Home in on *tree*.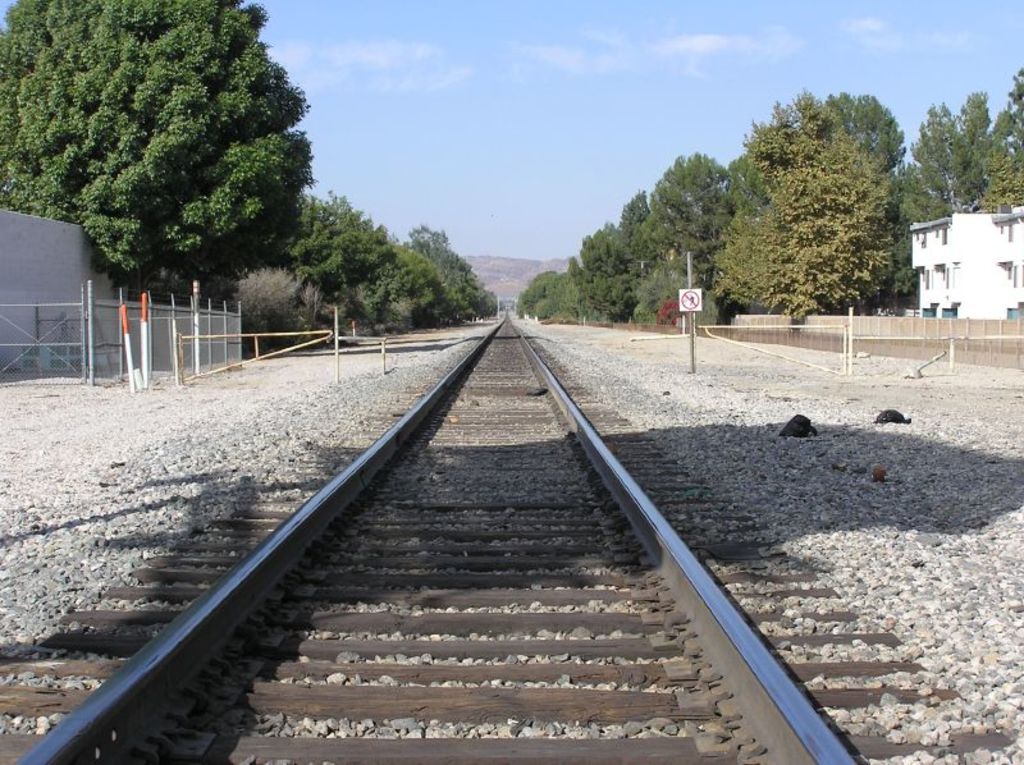
Homed in at BBox(481, 281, 508, 320).
